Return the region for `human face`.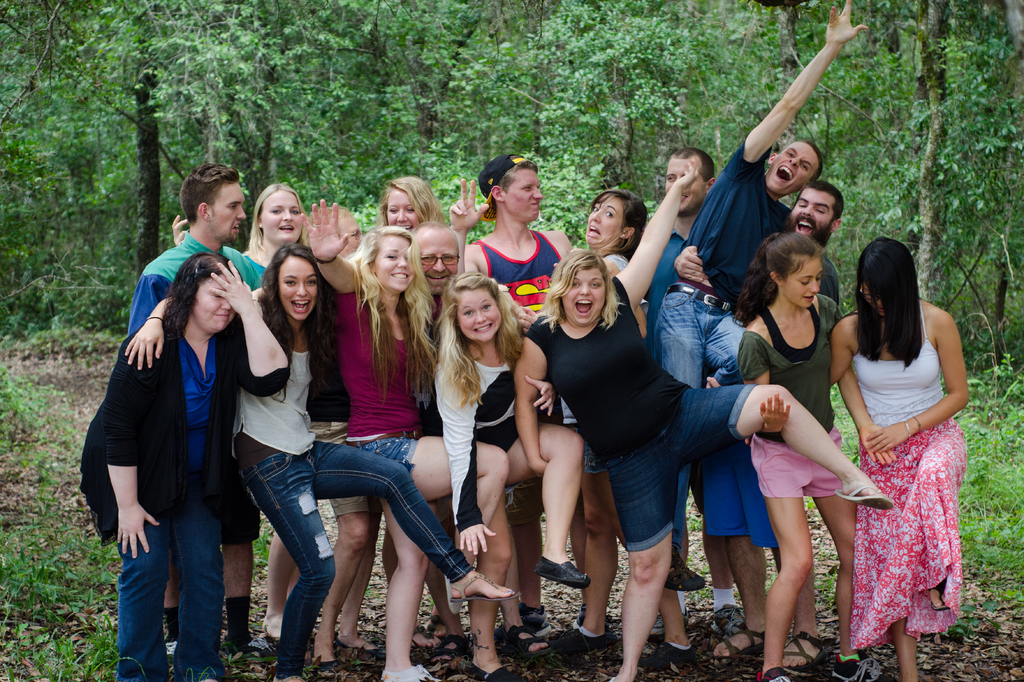
bbox=[255, 188, 300, 235].
